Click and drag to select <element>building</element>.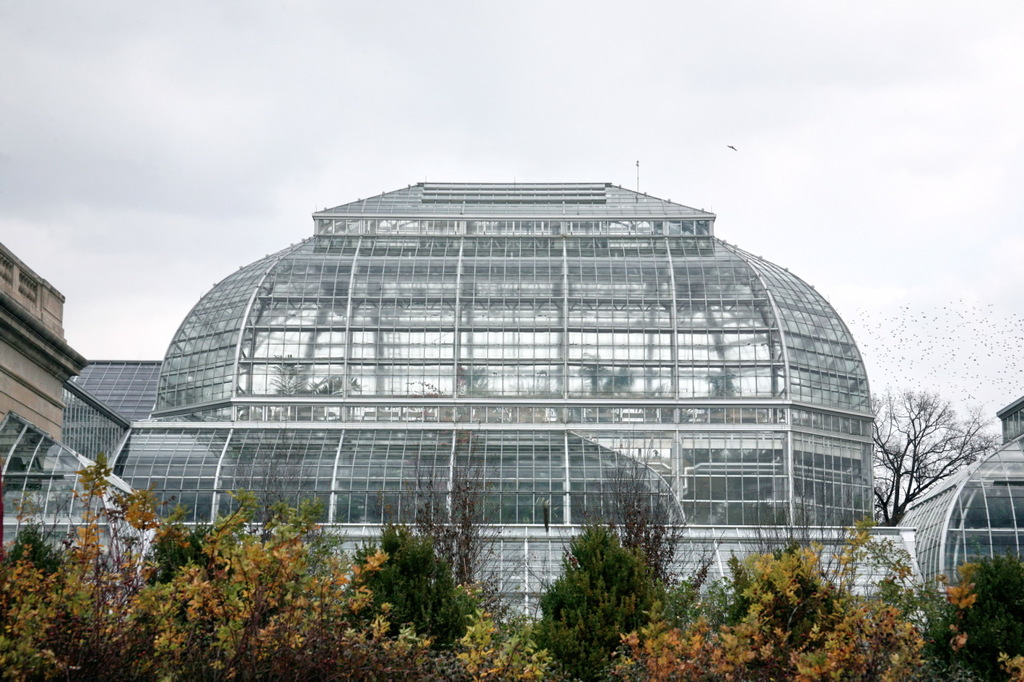
Selection: x1=0, y1=159, x2=1023, y2=654.
